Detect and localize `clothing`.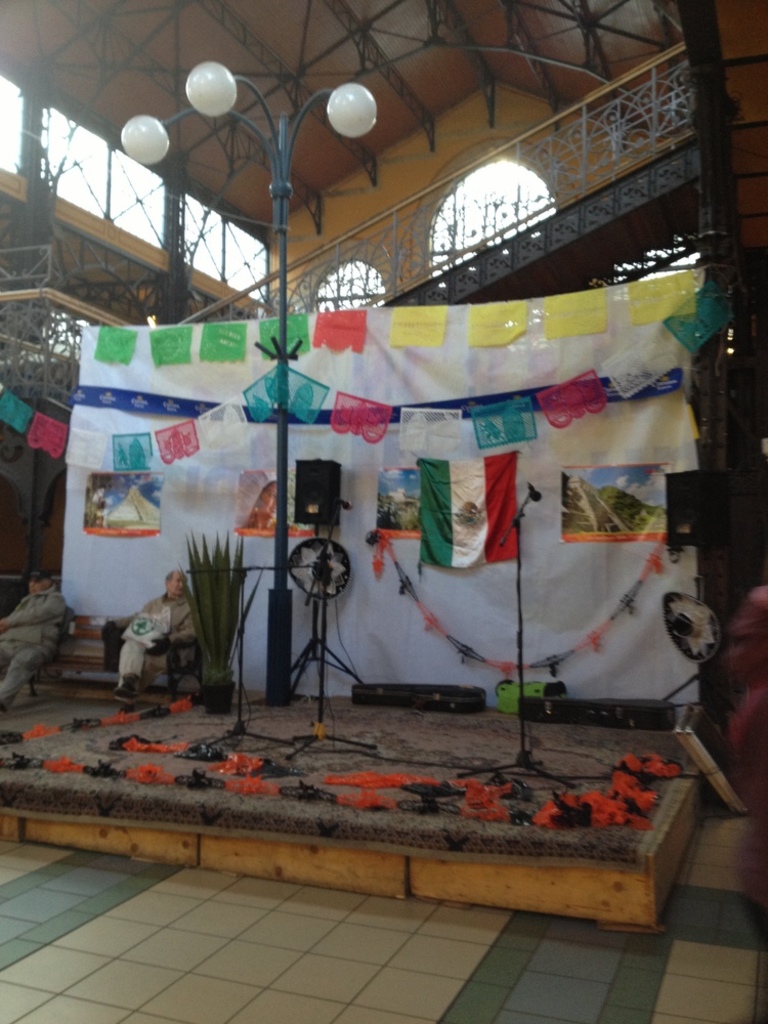
Localized at select_region(104, 580, 188, 691).
